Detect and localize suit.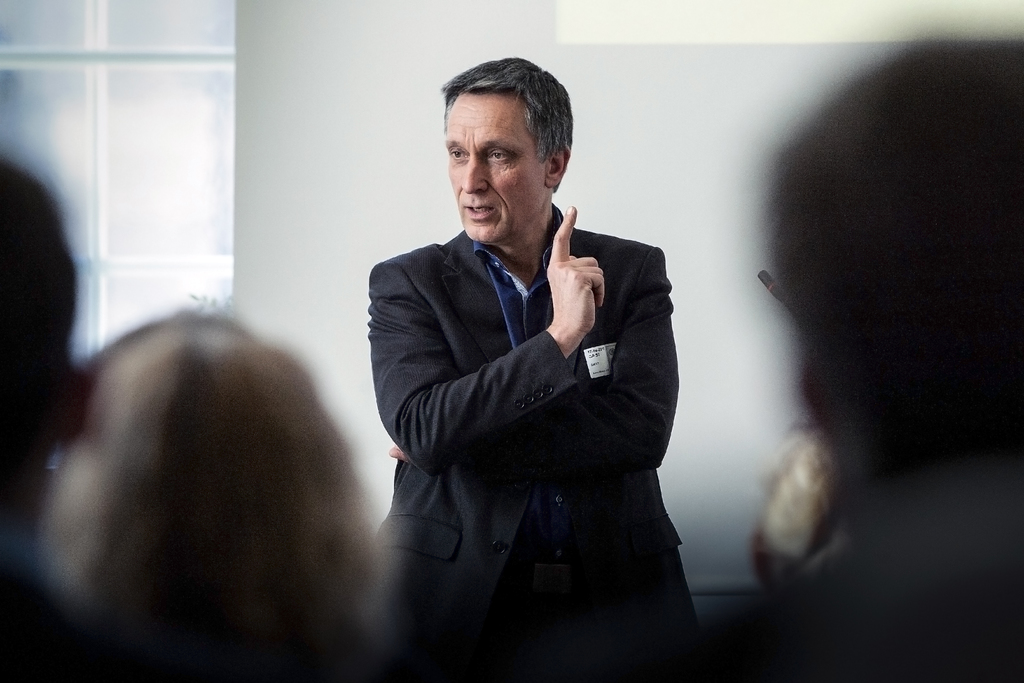
Localized at {"x1": 358, "y1": 135, "x2": 696, "y2": 652}.
